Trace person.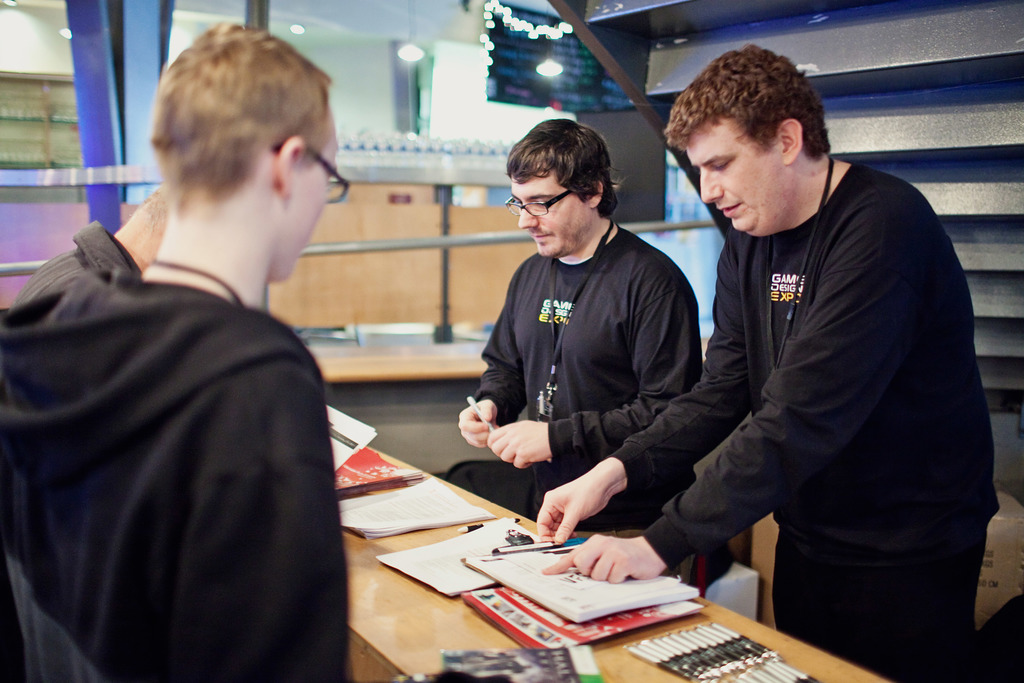
Traced to {"x1": 639, "y1": 31, "x2": 983, "y2": 680}.
